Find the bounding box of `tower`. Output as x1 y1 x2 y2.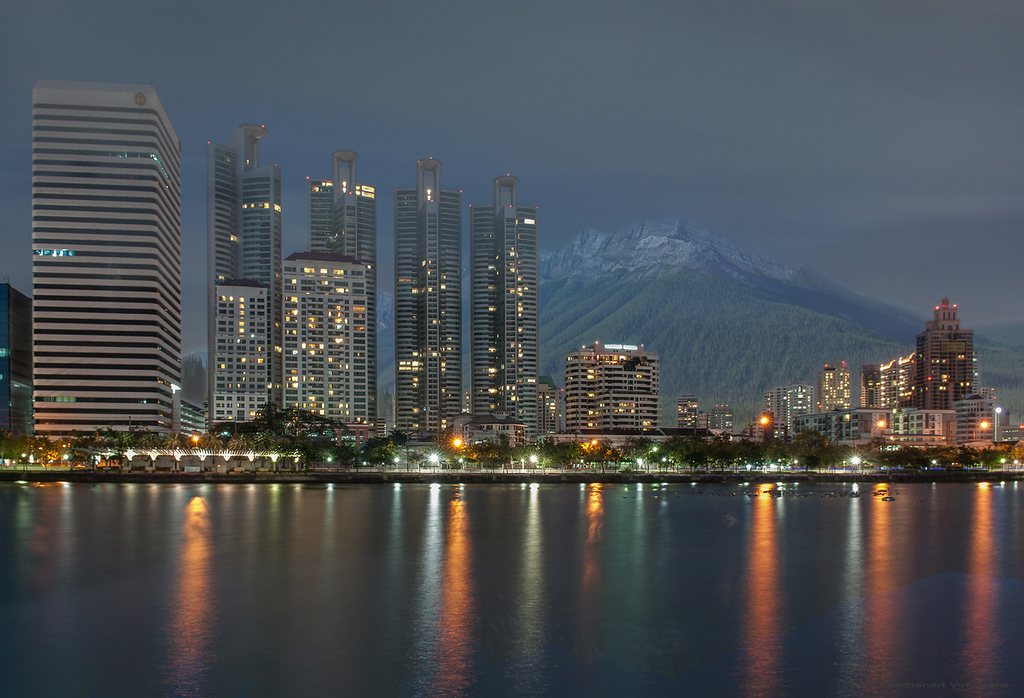
289 158 385 467.
